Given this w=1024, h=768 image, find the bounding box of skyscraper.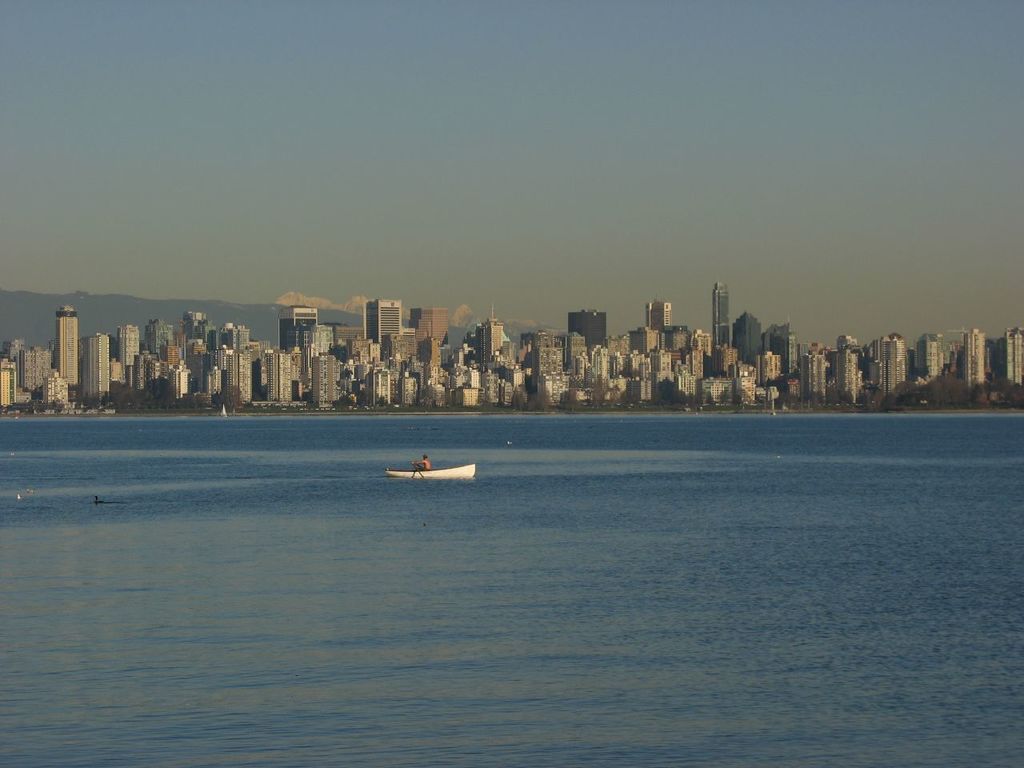
pyautogui.locateOnScreen(562, 307, 613, 365).
